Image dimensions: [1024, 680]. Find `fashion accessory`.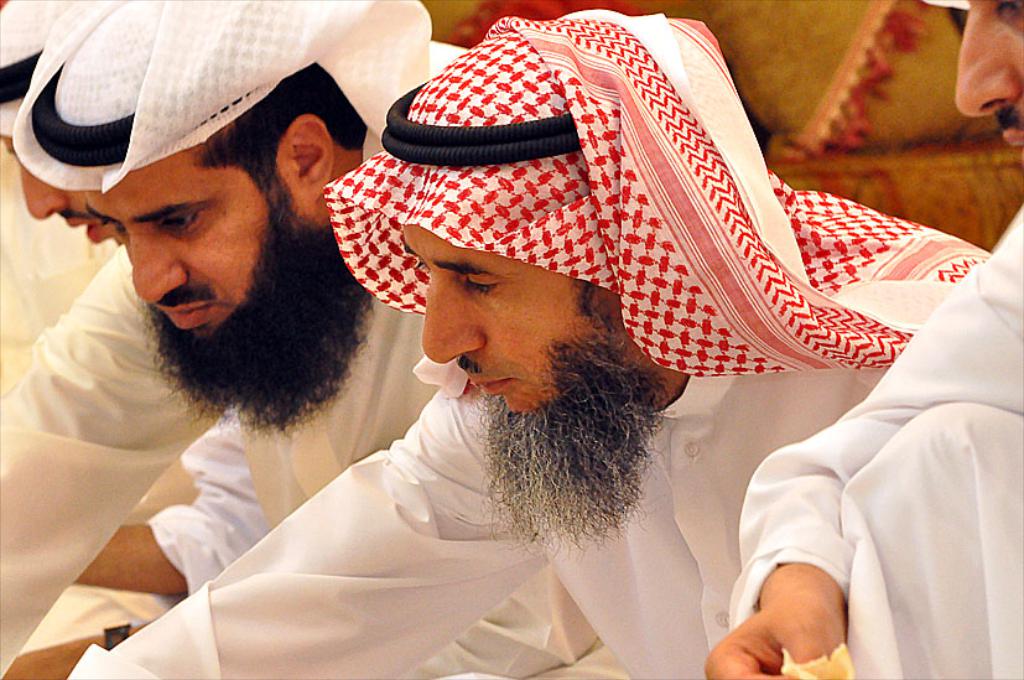
[left=319, top=6, right=994, bottom=379].
